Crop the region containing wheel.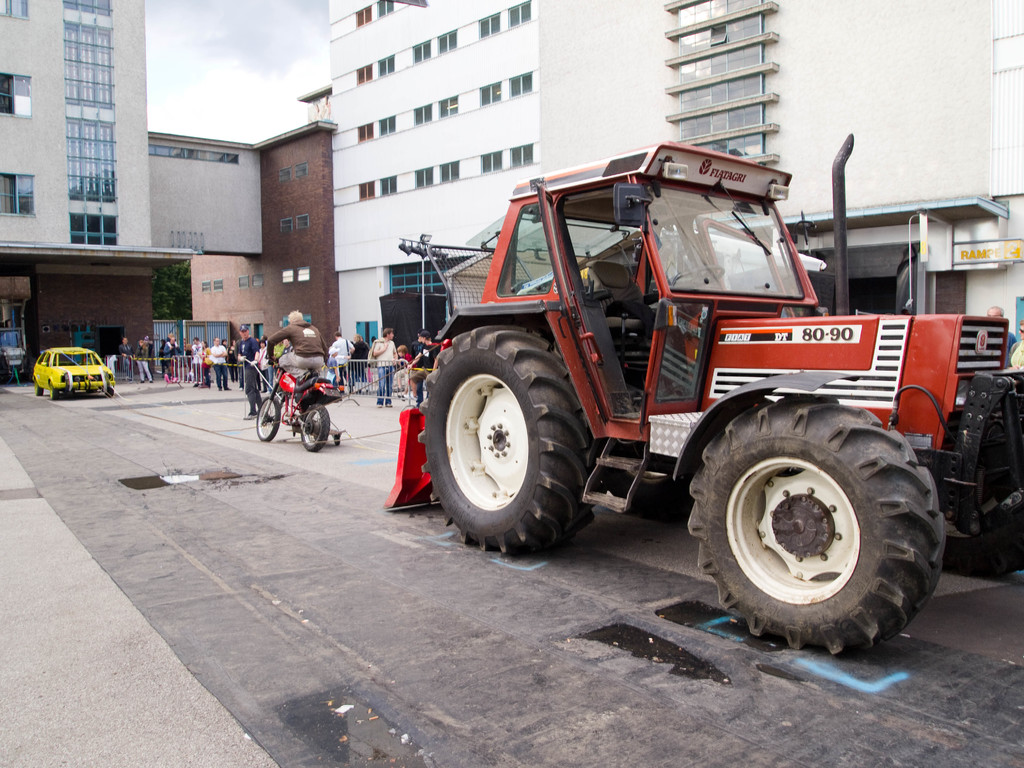
Crop region: pyautogui.locateOnScreen(675, 265, 723, 278).
